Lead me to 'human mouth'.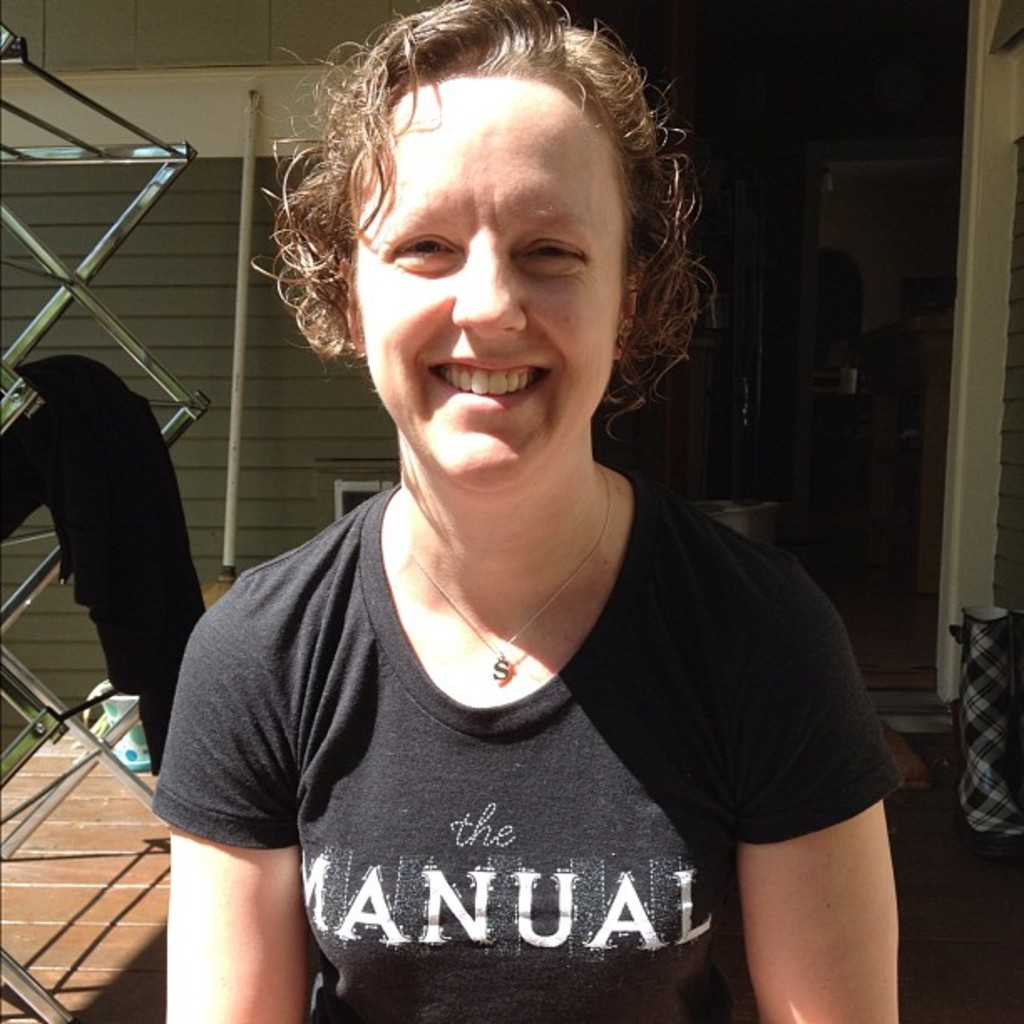
Lead to 425 355 547 415.
